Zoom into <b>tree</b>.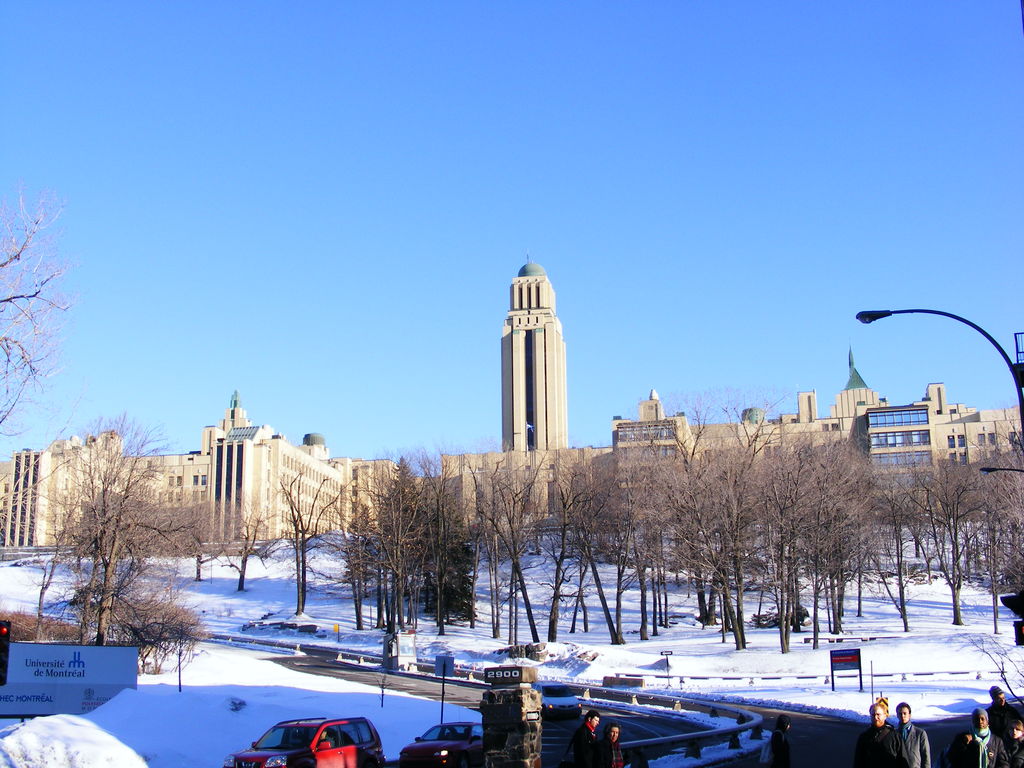
Zoom target: 673:390:784:657.
